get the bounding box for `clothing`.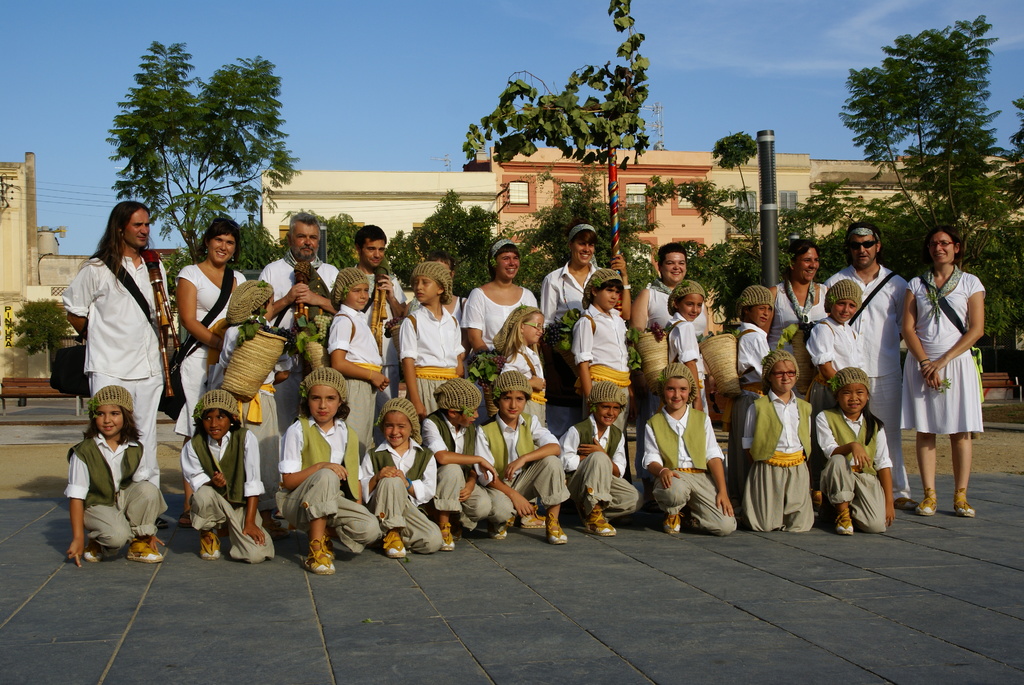
[x1=422, y1=414, x2=496, y2=528].
